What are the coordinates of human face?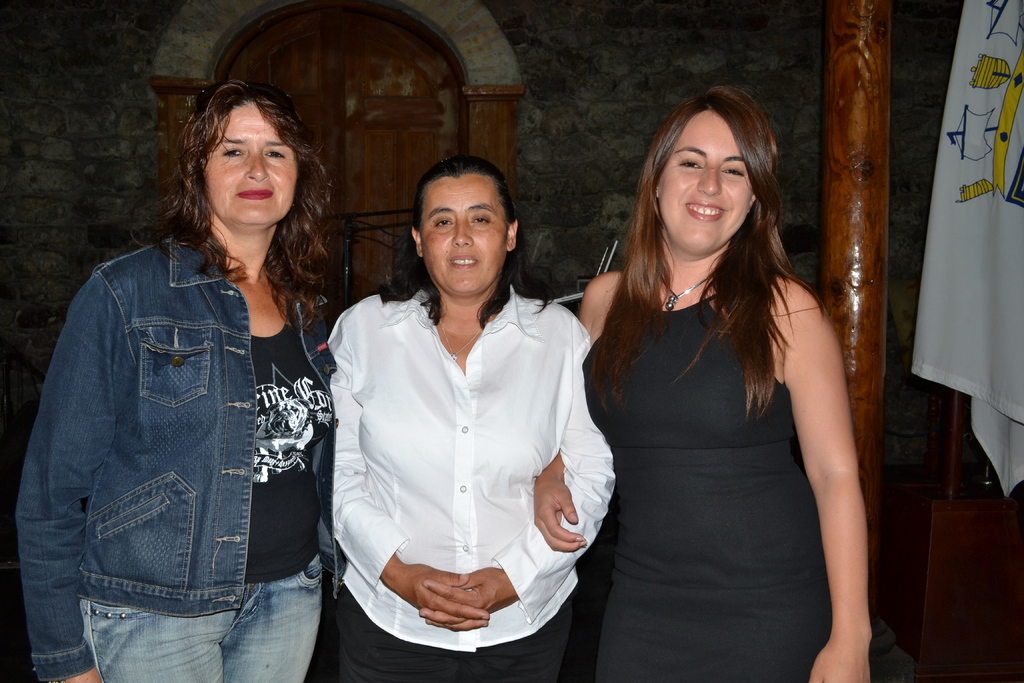
[left=660, top=108, right=751, bottom=247].
